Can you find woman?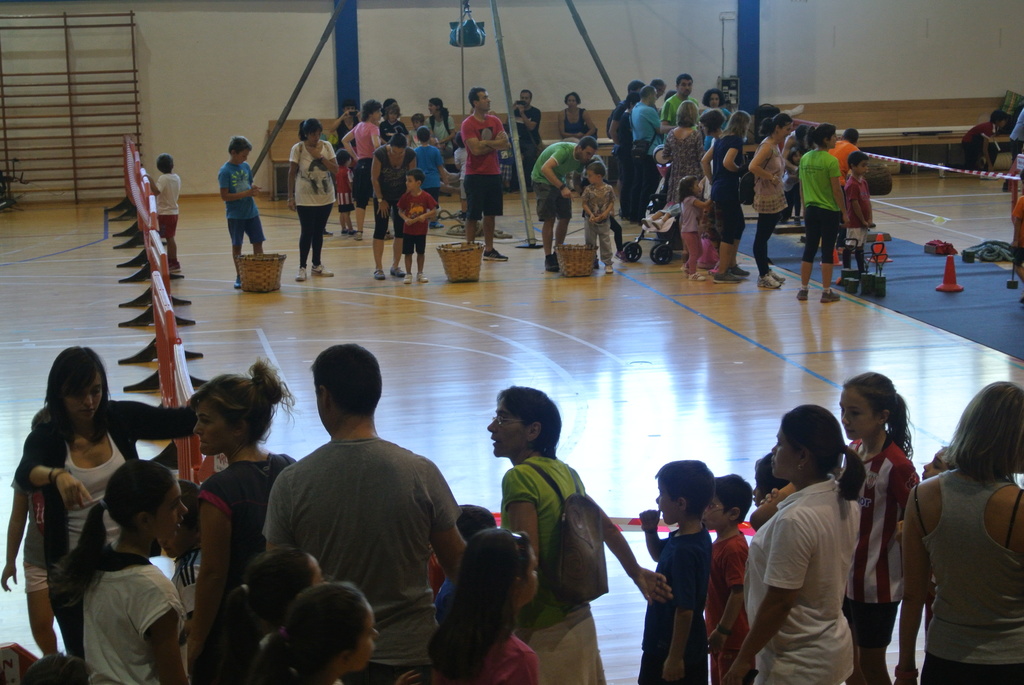
Yes, bounding box: [left=703, top=111, right=747, bottom=283].
